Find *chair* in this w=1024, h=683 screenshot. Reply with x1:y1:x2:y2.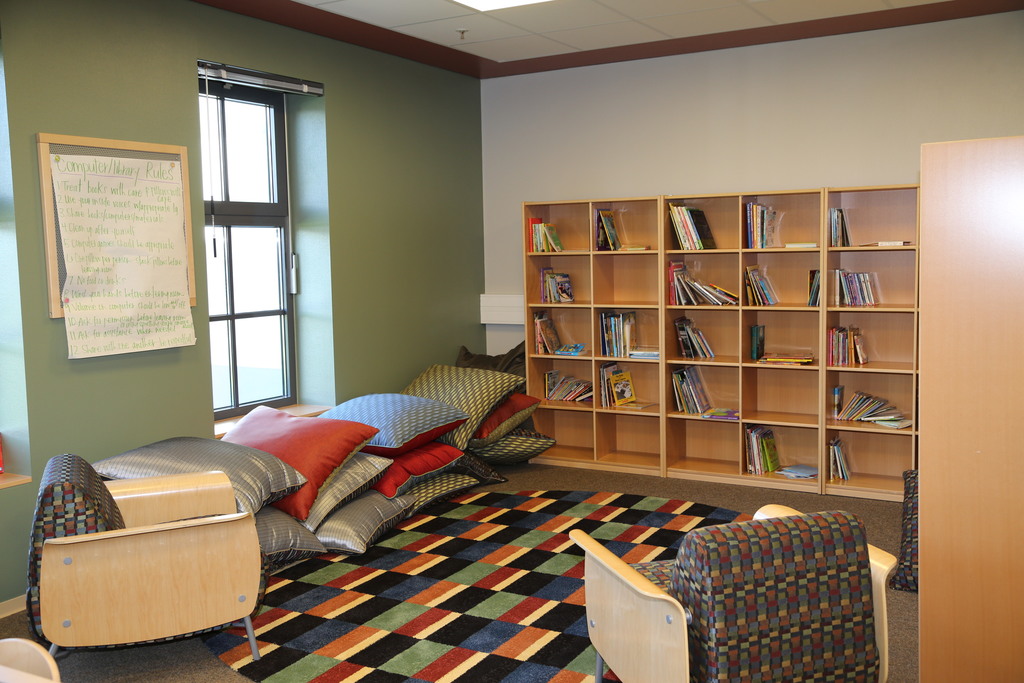
0:636:60:682.
